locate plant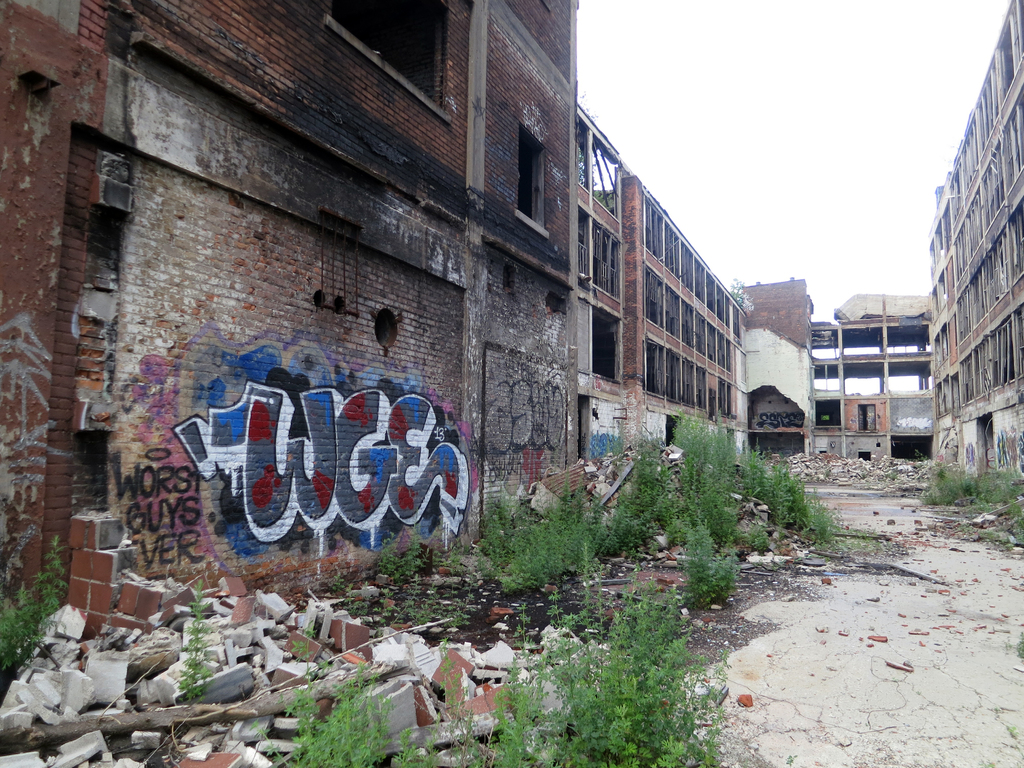
1002, 718, 1020, 740
